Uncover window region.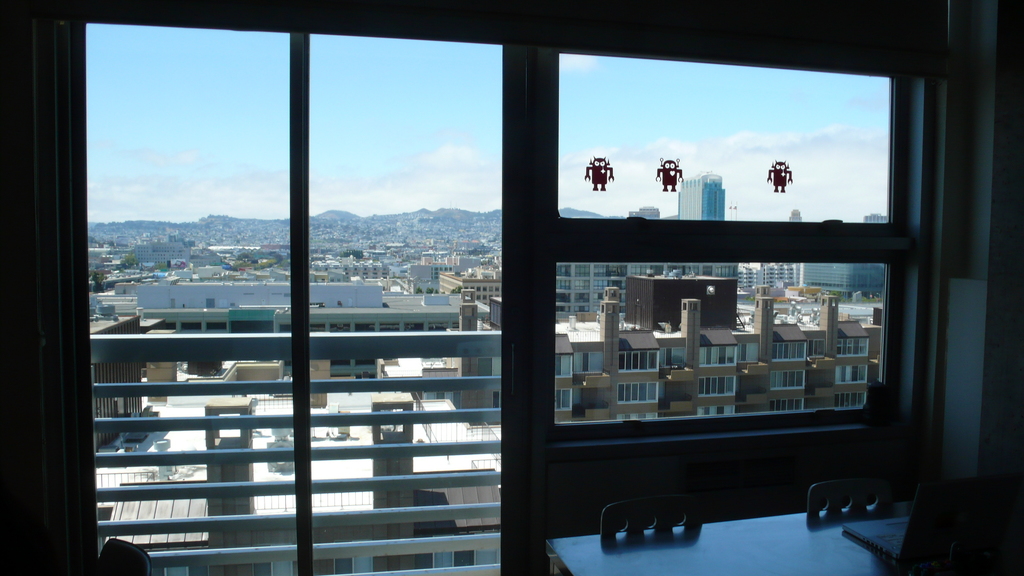
Uncovered: detection(698, 376, 734, 396).
